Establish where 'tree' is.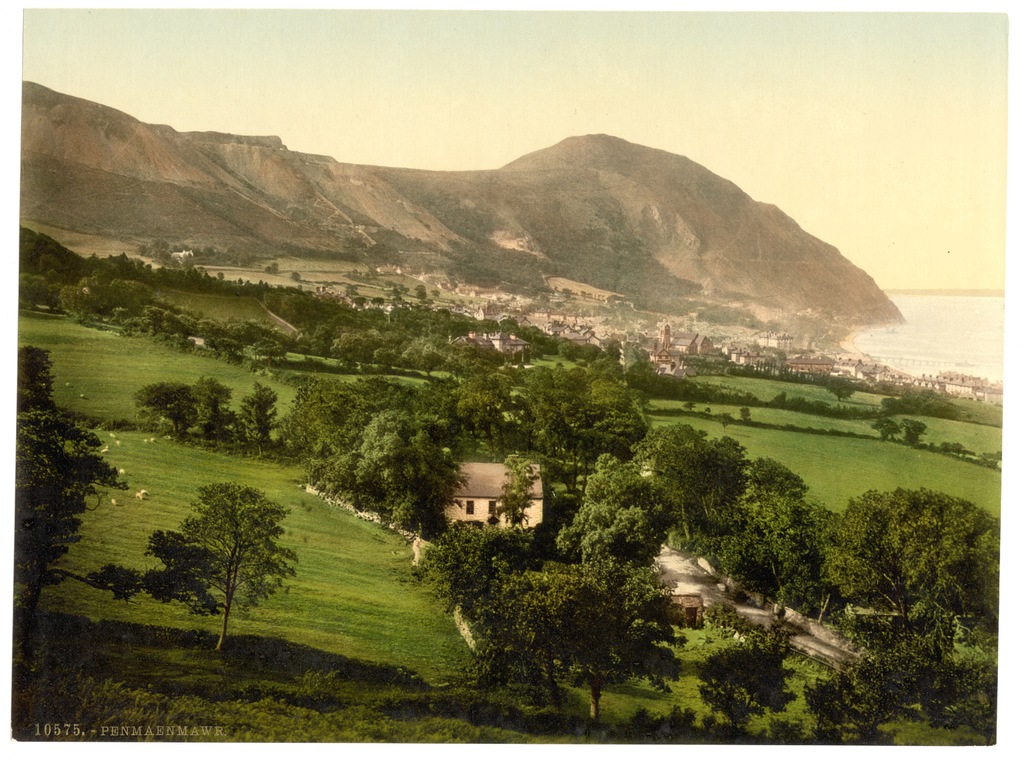
Established at [left=628, top=425, right=735, bottom=543].
